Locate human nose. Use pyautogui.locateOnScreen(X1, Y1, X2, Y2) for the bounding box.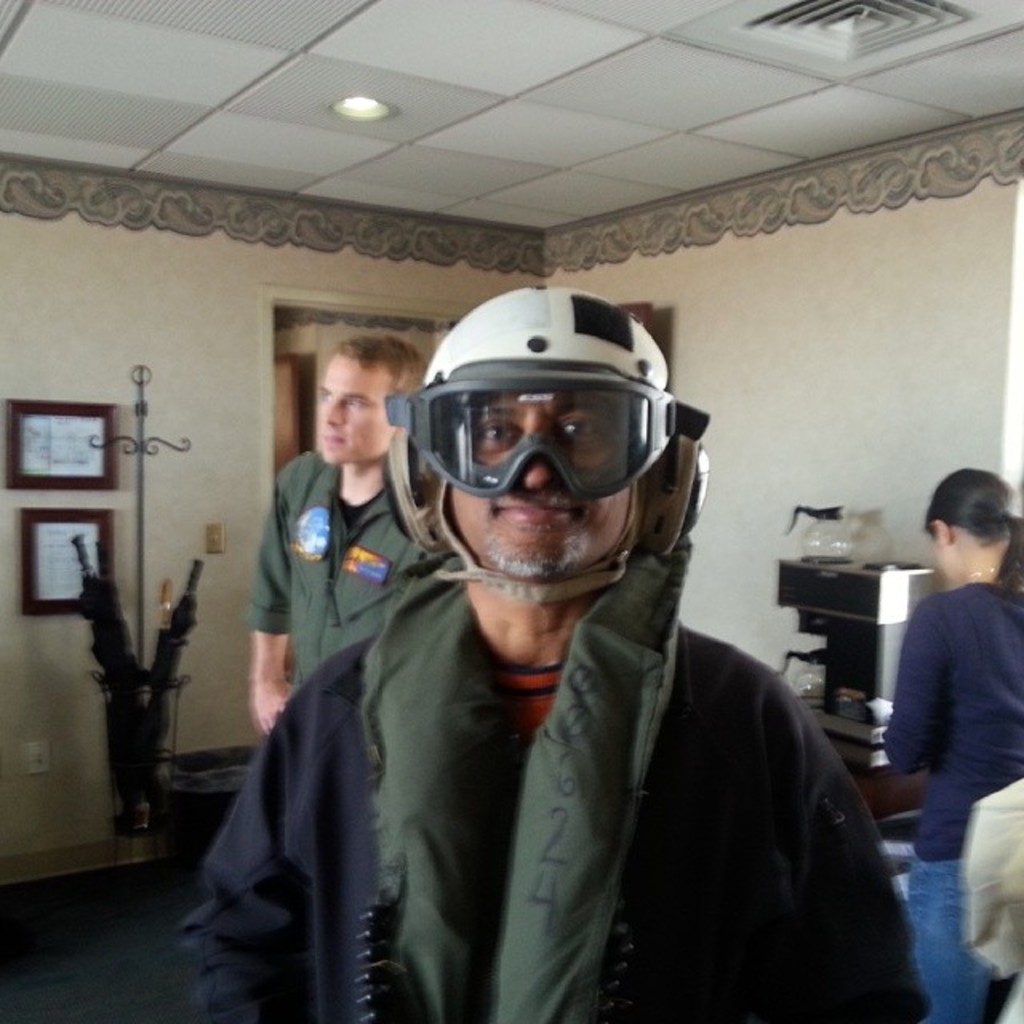
pyautogui.locateOnScreen(520, 424, 552, 486).
